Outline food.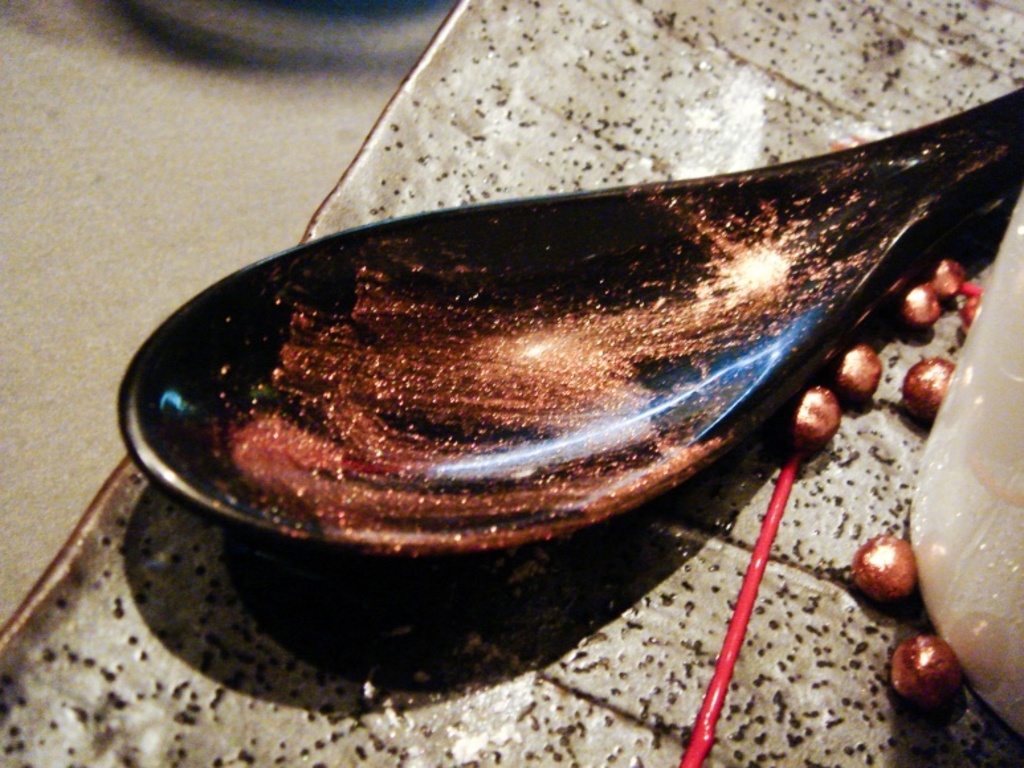
Outline: box(952, 286, 986, 328).
